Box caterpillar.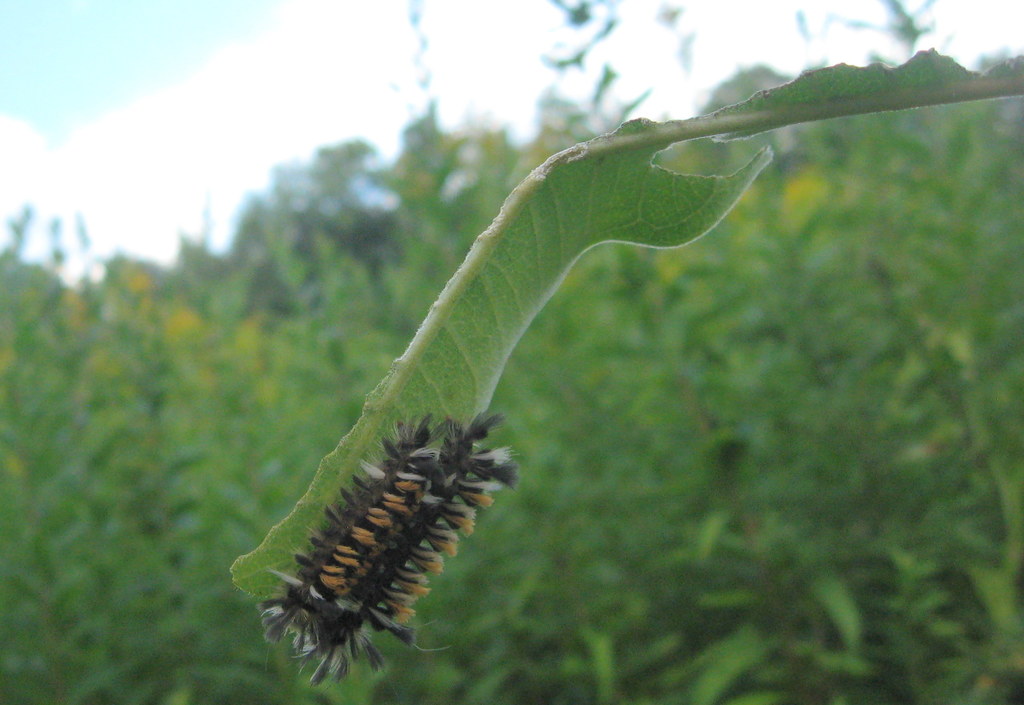
<region>253, 409, 531, 682</region>.
